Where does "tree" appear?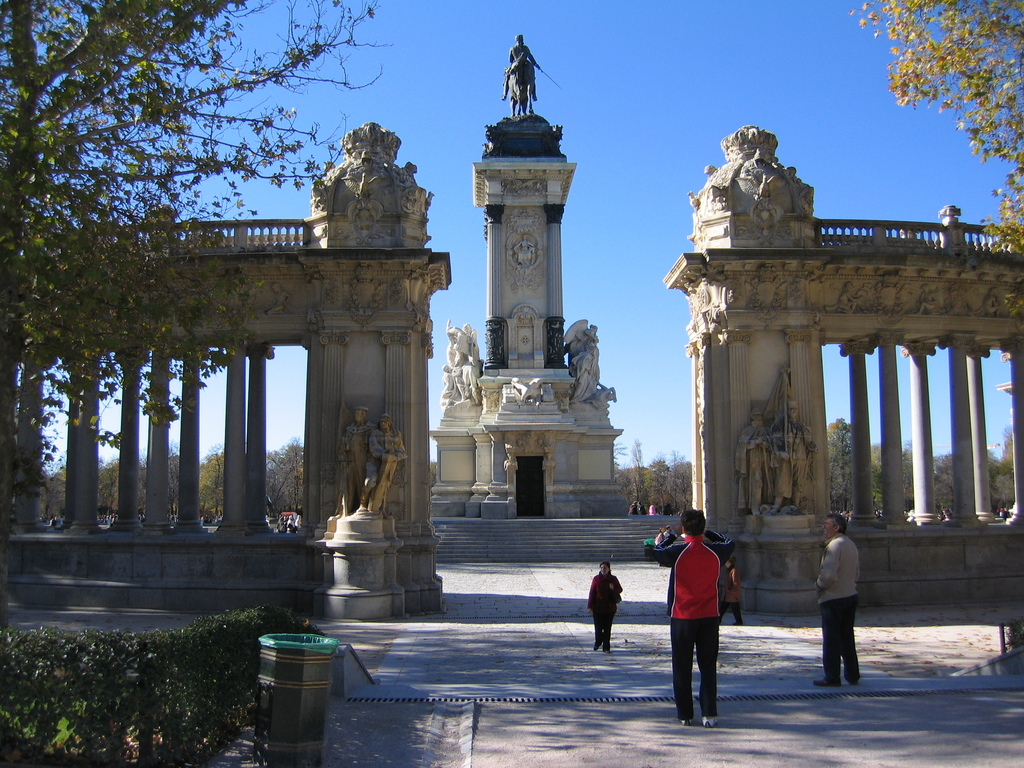
Appears at 604/438/713/518.
